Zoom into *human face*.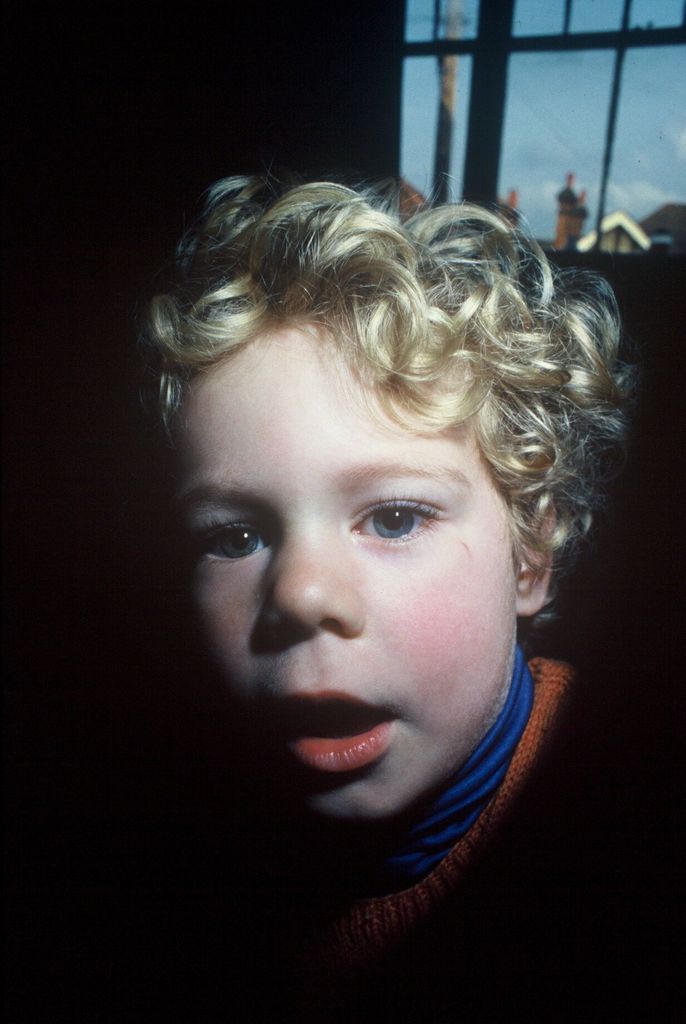
Zoom target: x1=169, y1=330, x2=519, y2=825.
